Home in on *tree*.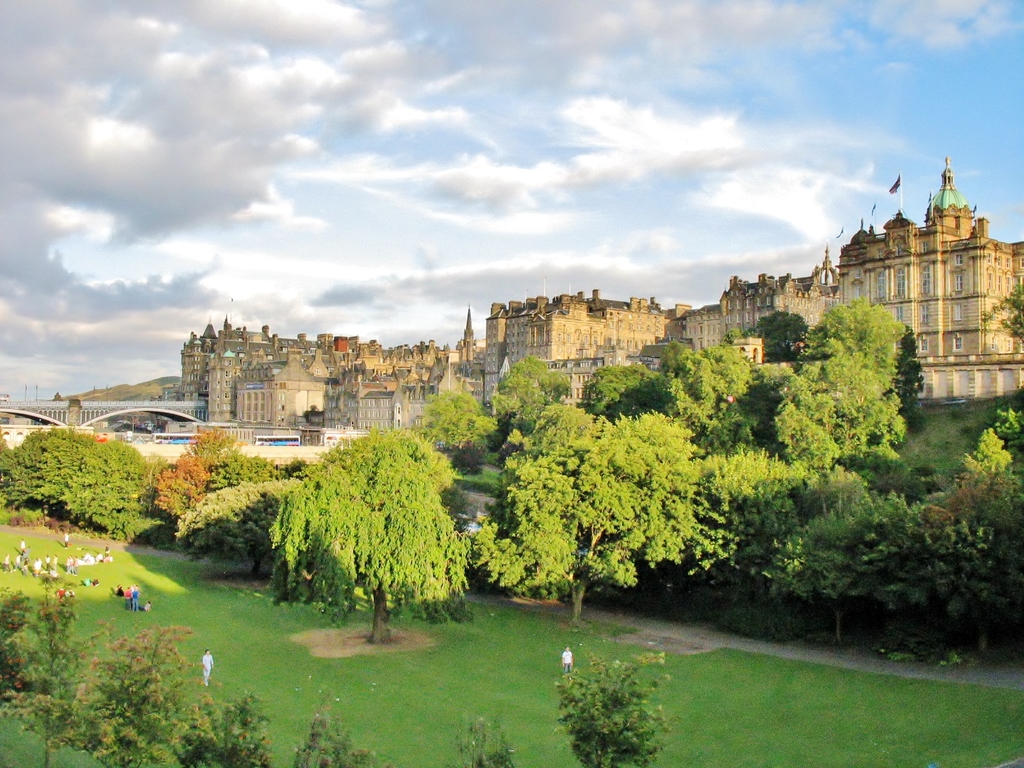
Homed in at {"left": 284, "top": 694, "right": 392, "bottom": 767}.
